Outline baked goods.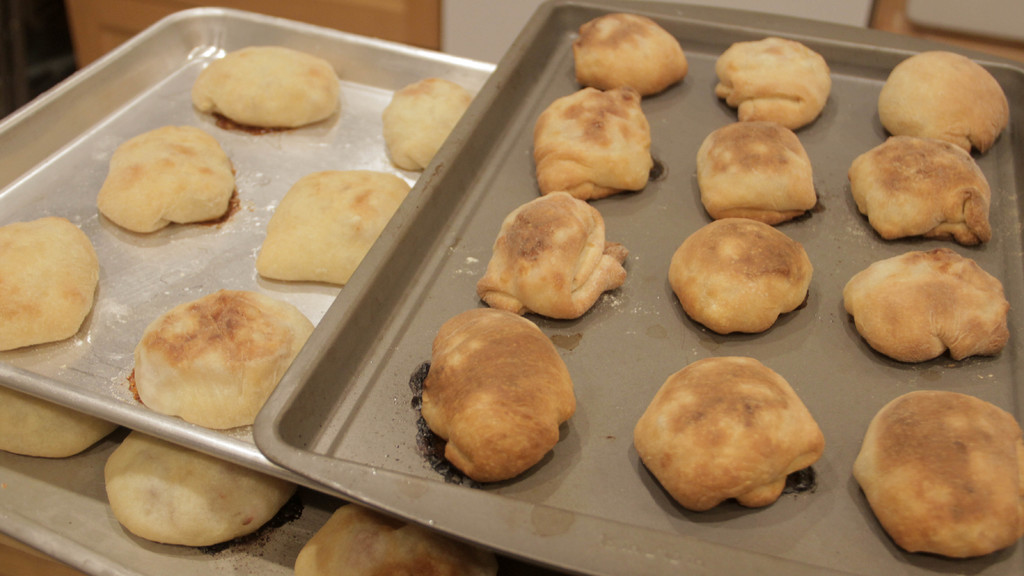
Outline: rect(379, 75, 479, 170).
